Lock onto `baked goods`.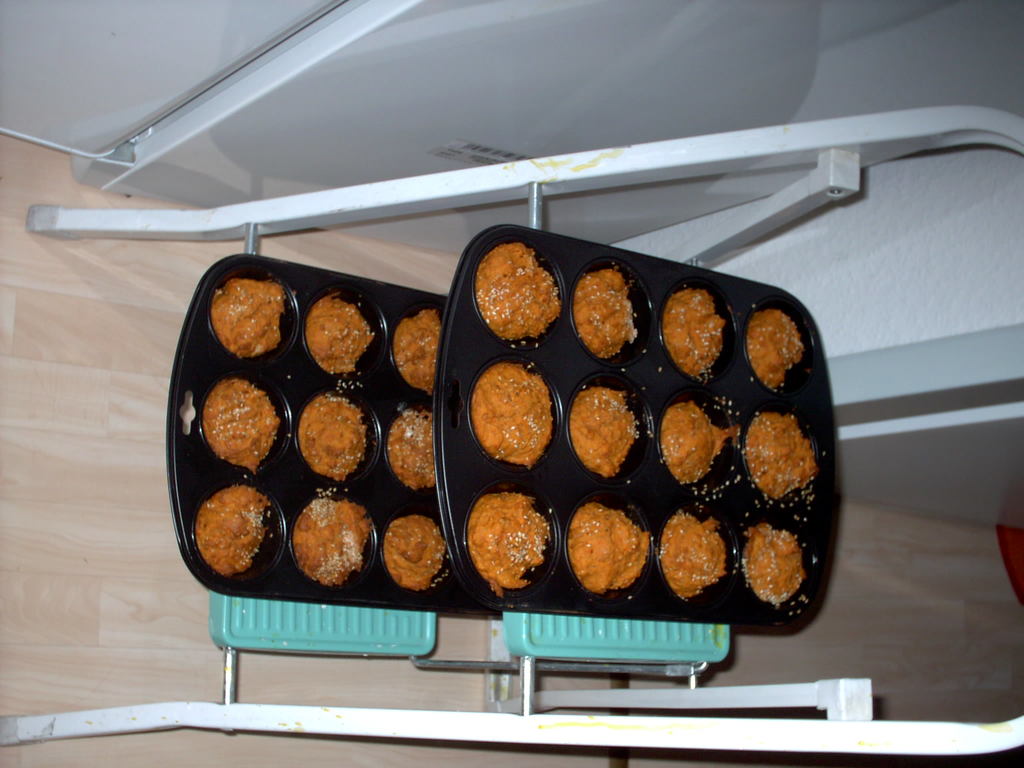
Locked: (391, 307, 442, 397).
